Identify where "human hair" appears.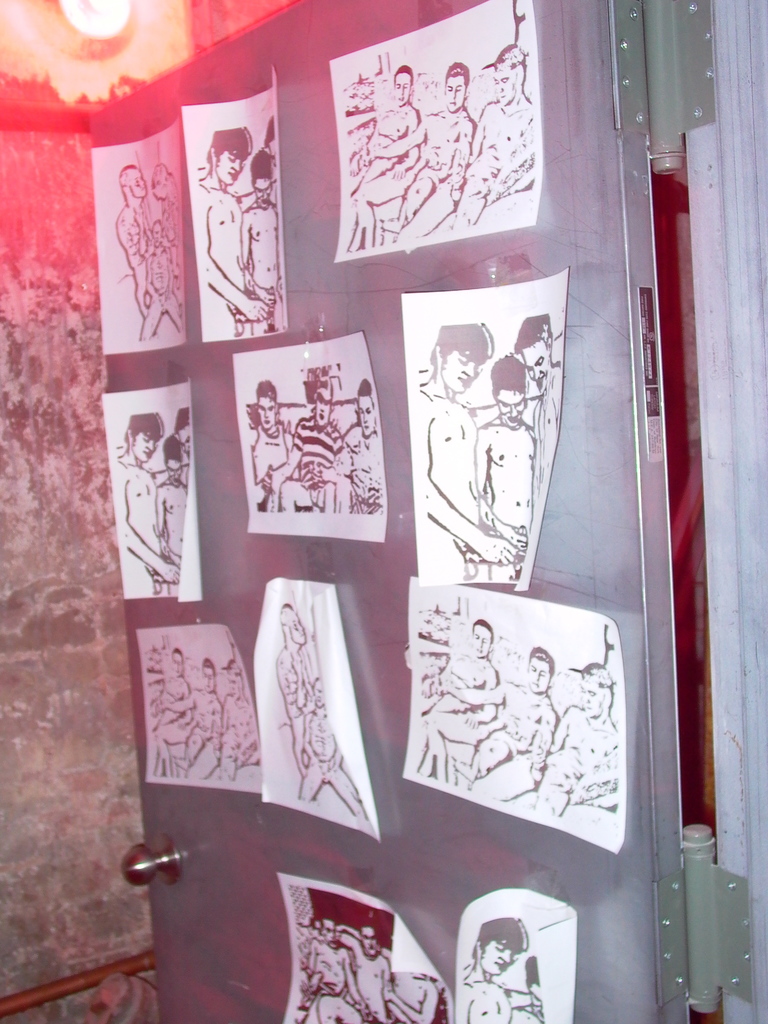
Appears at <region>525, 643, 553, 672</region>.
